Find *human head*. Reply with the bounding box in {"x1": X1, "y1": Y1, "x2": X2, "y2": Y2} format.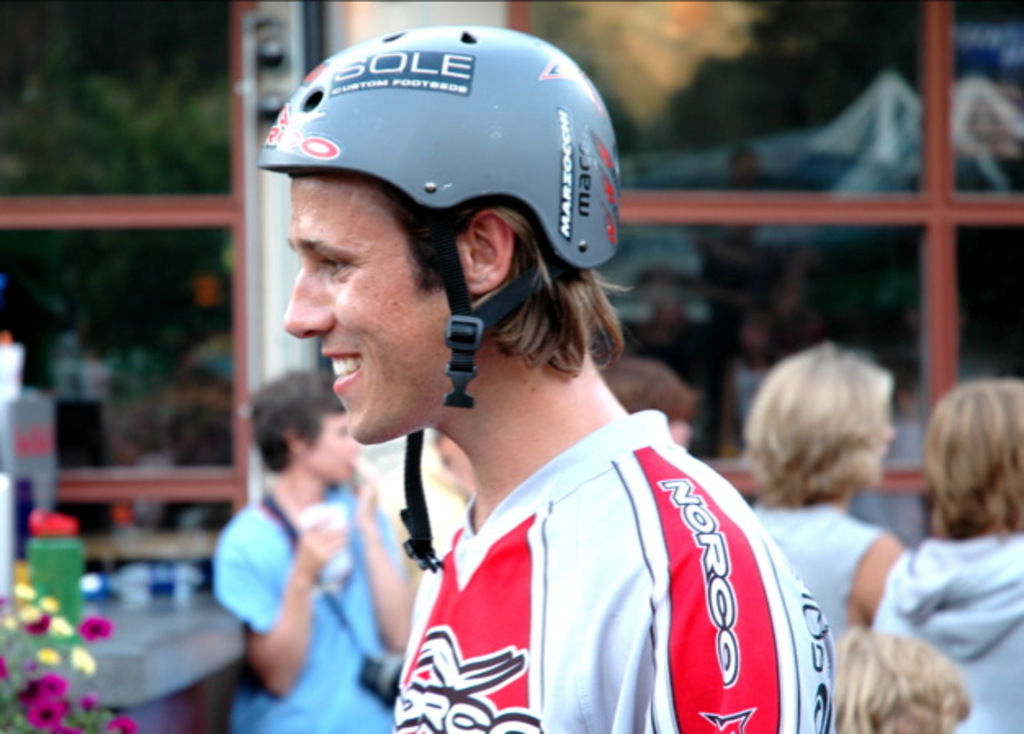
{"x1": 255, "y1": 20, "x2": 623, "y2": 433}.
